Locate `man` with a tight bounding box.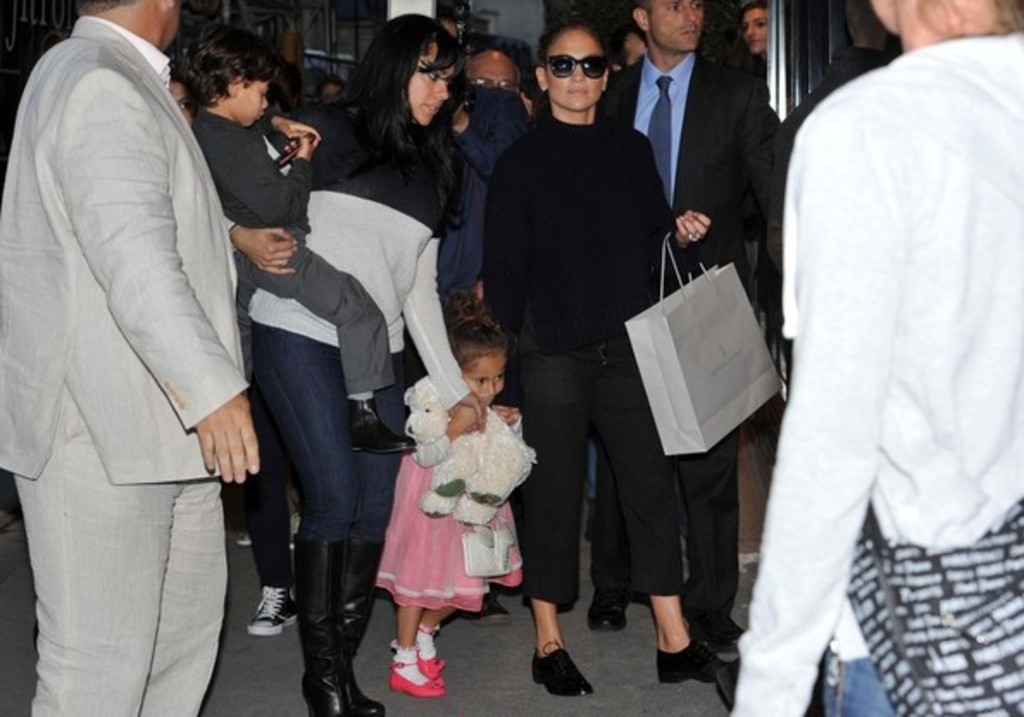
detection(2, 0, 267, 707).
